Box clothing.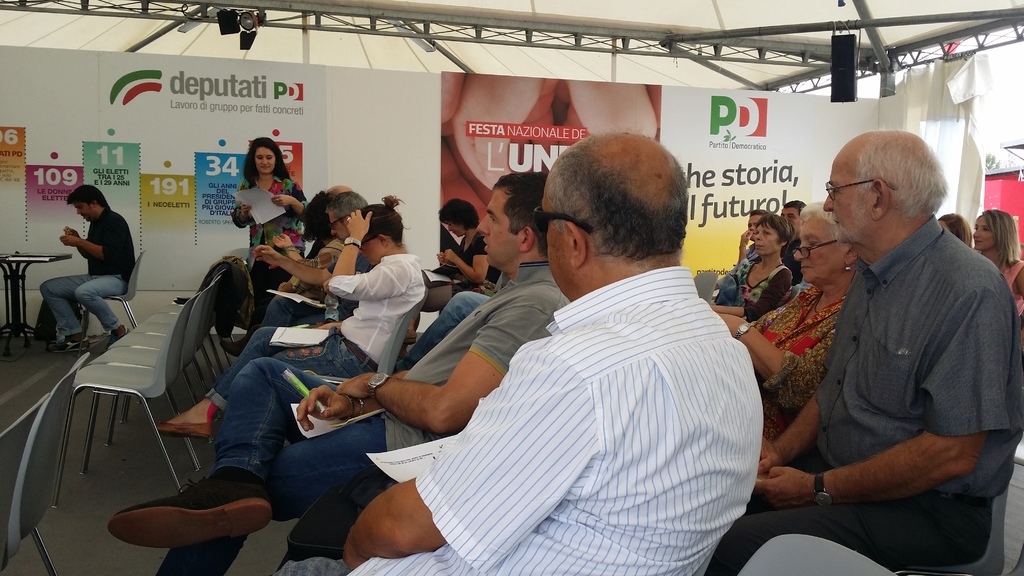
detection(732, 271, 856, 410).
